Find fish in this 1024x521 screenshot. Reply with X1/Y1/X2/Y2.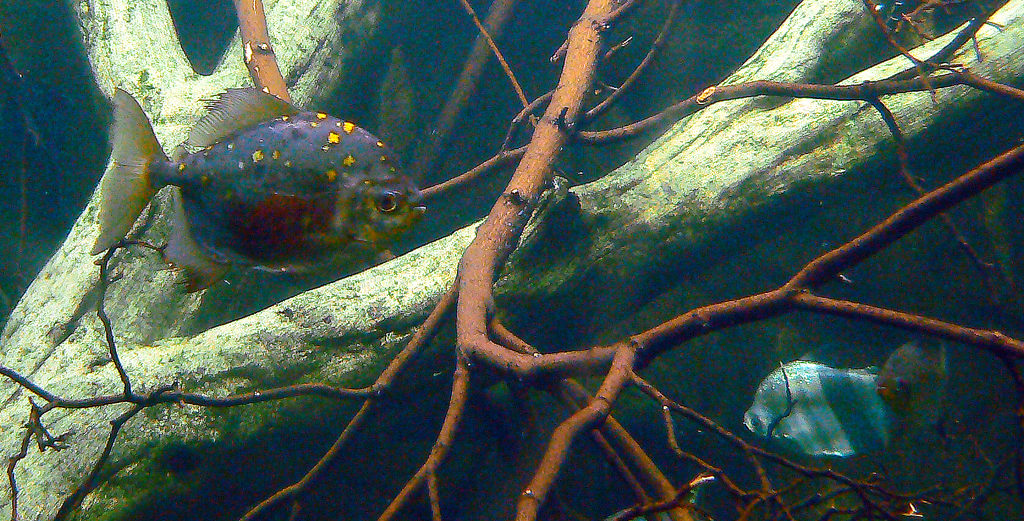
71/106/442/302.
